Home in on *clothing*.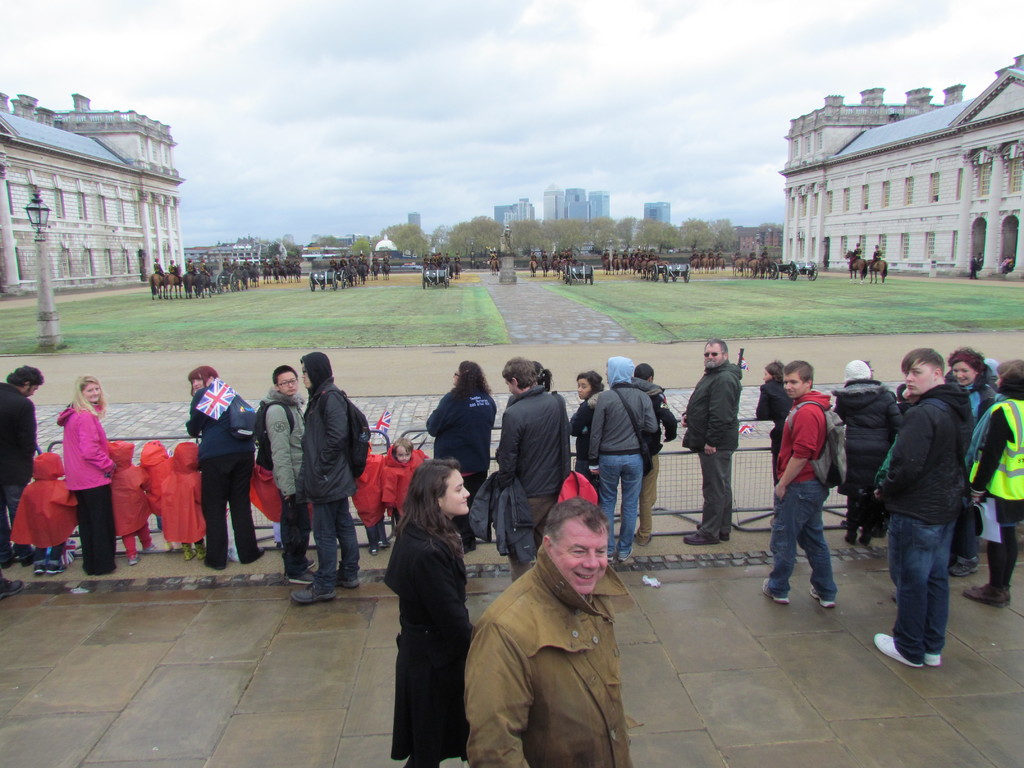
Homed in at left=197, top=263, right=210, bottom=276.
